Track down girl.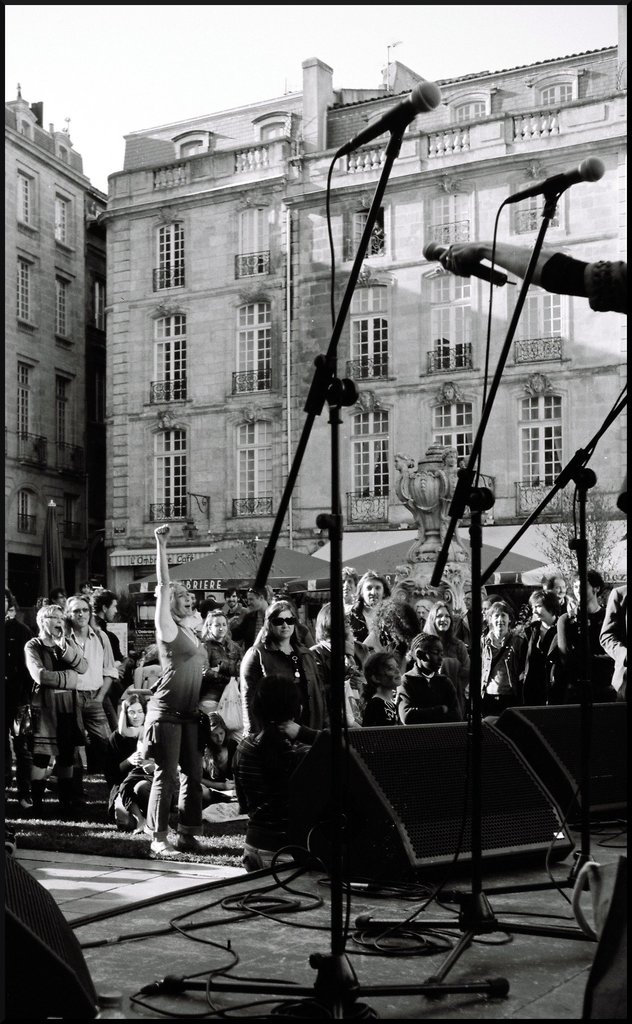
Tracked to {"x1": 396, "y1": 636, "x2": 460, "y2": 722}.
